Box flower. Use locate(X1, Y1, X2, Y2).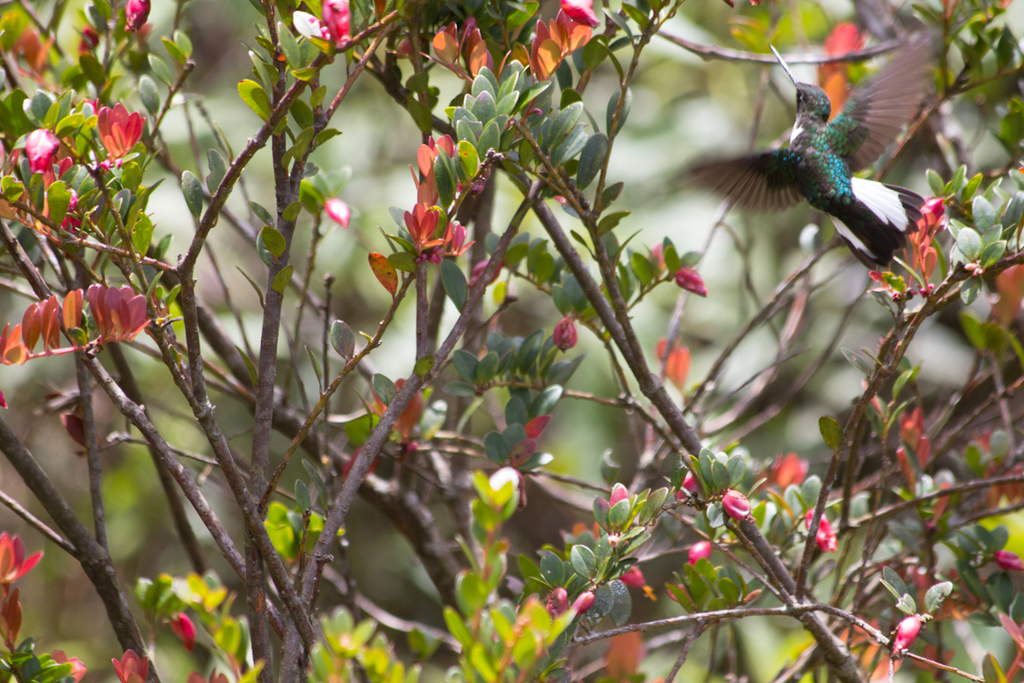
locate(320, 0, 352, 50).
